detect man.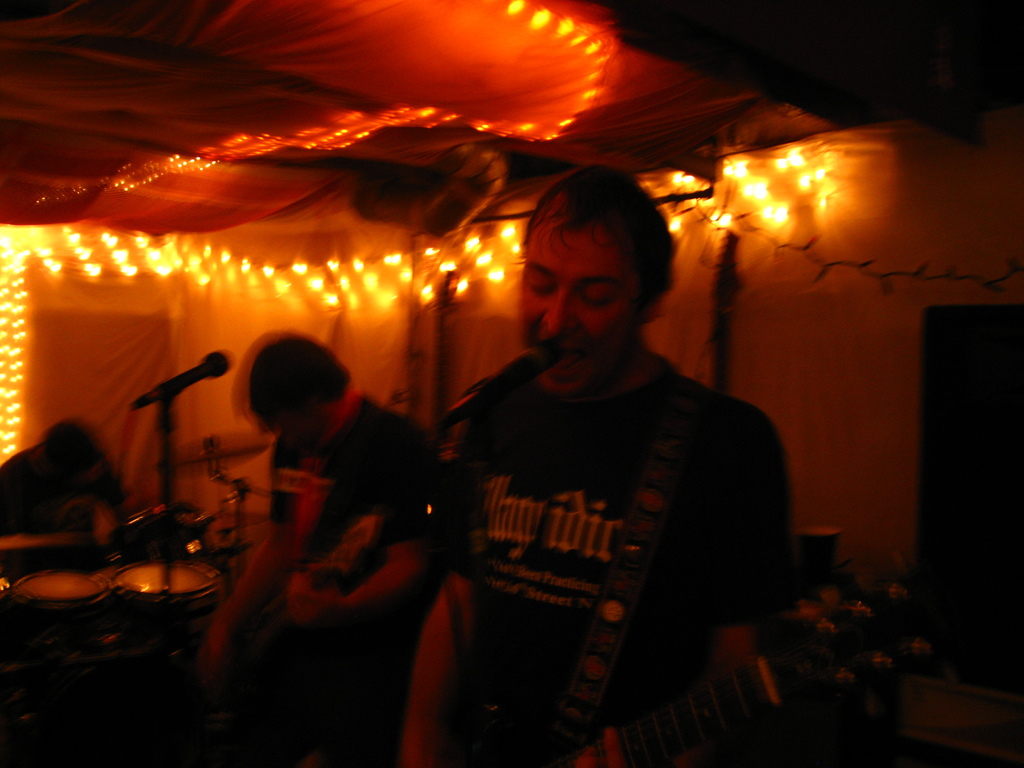
Detected at left=392, top=165, right=788, bottom=767.
